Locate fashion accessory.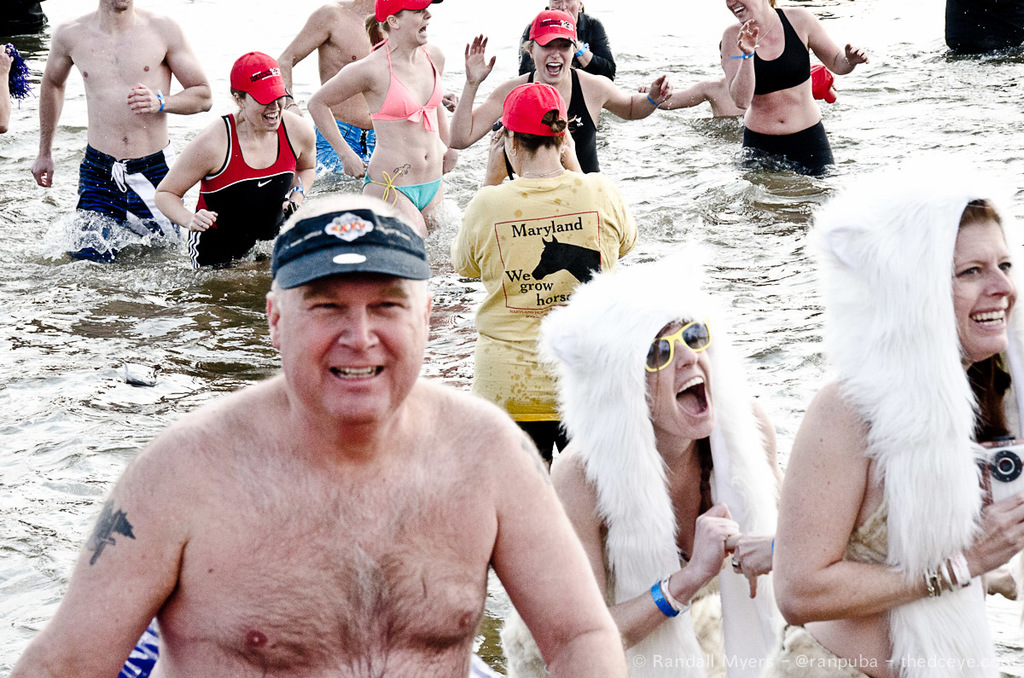
Bounding box: [375, 0, 443, 23].
